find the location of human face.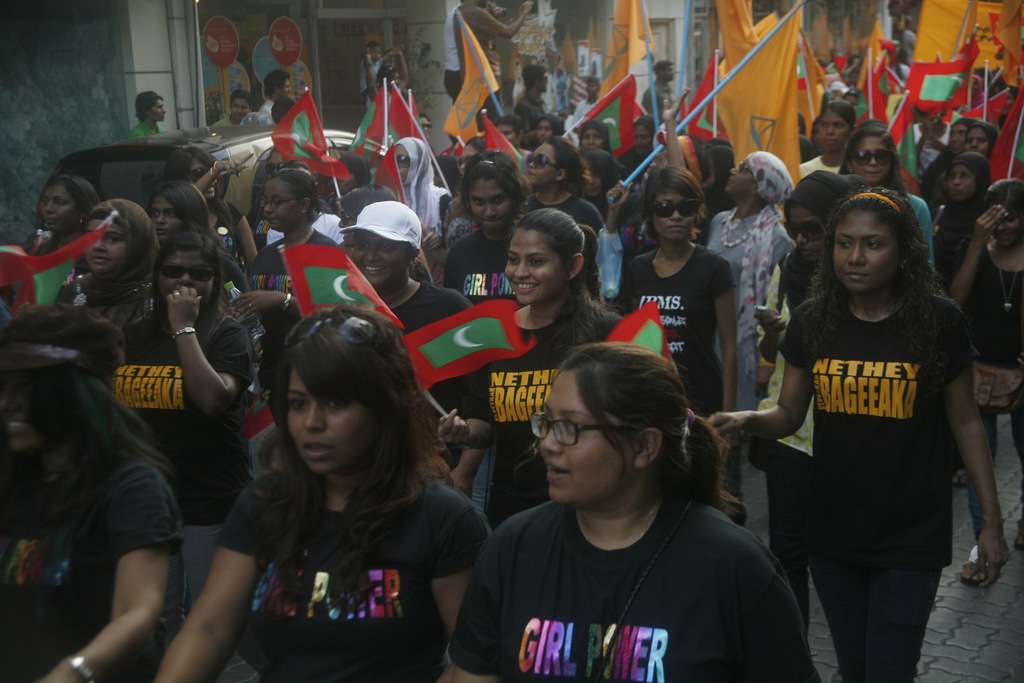
Location: bbox(538, 372, 640, 506).
